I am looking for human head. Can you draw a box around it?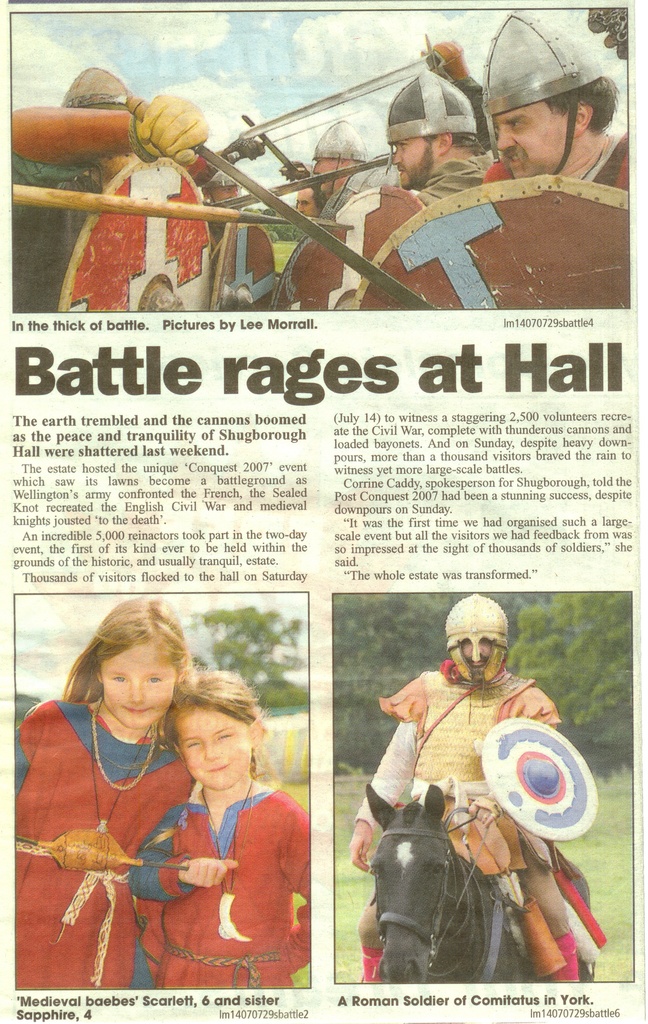
Sure, the bounding box is select_region(61, 67, 131, 109).
